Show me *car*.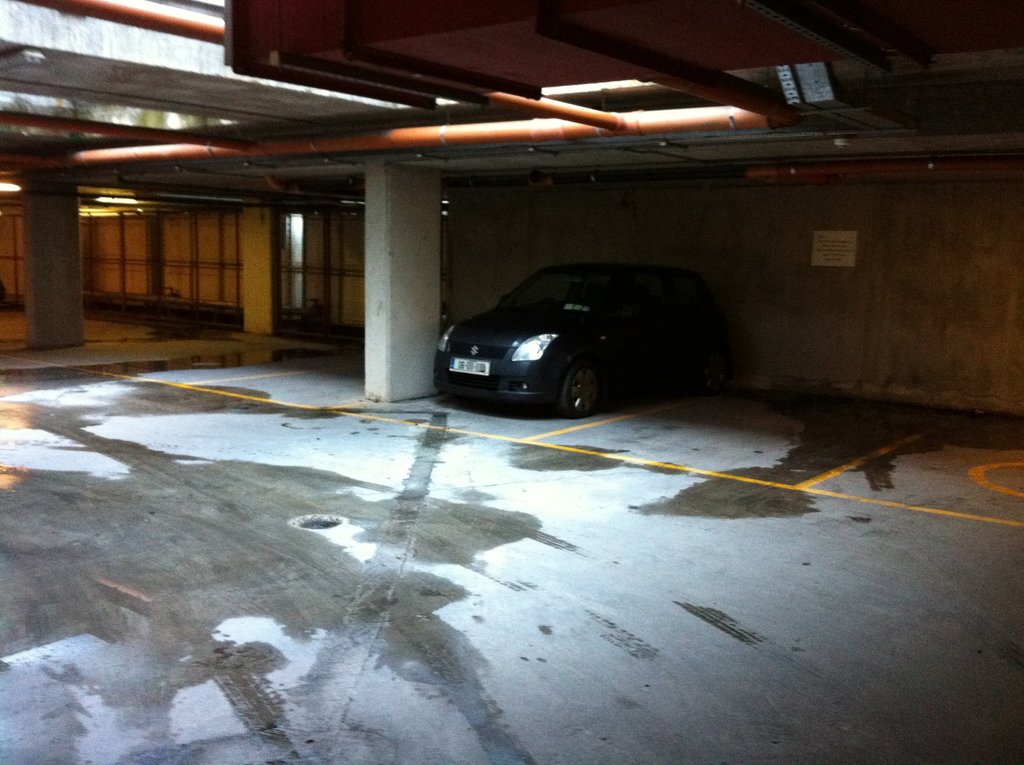
*car* is here: bbox=[431, 261, 732, 422].
